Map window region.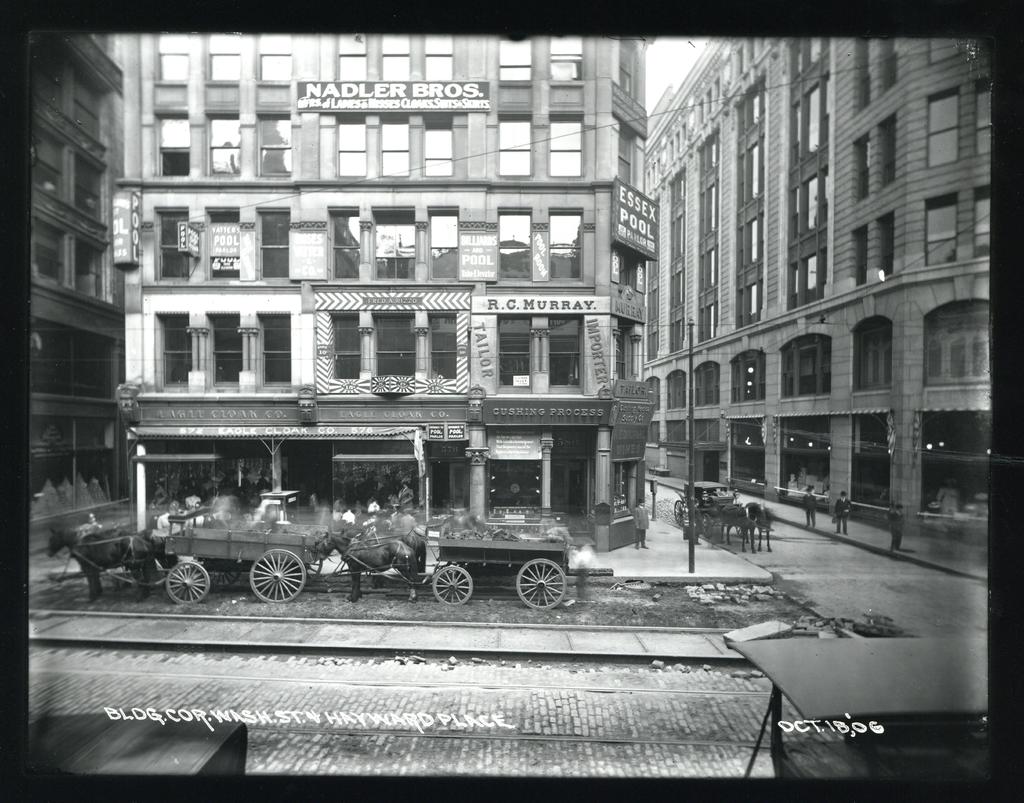
Mapped to (left=253, top=317, right=293, bottom=385).
